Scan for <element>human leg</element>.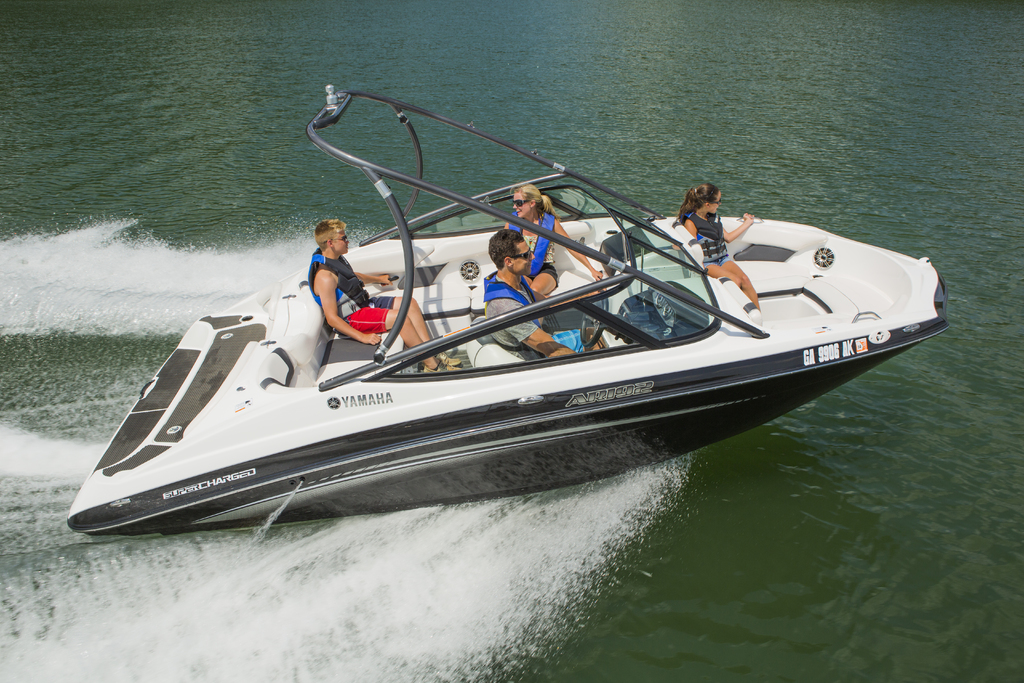
Scan result: [left=333, top=290, right=449, bottom=366].
